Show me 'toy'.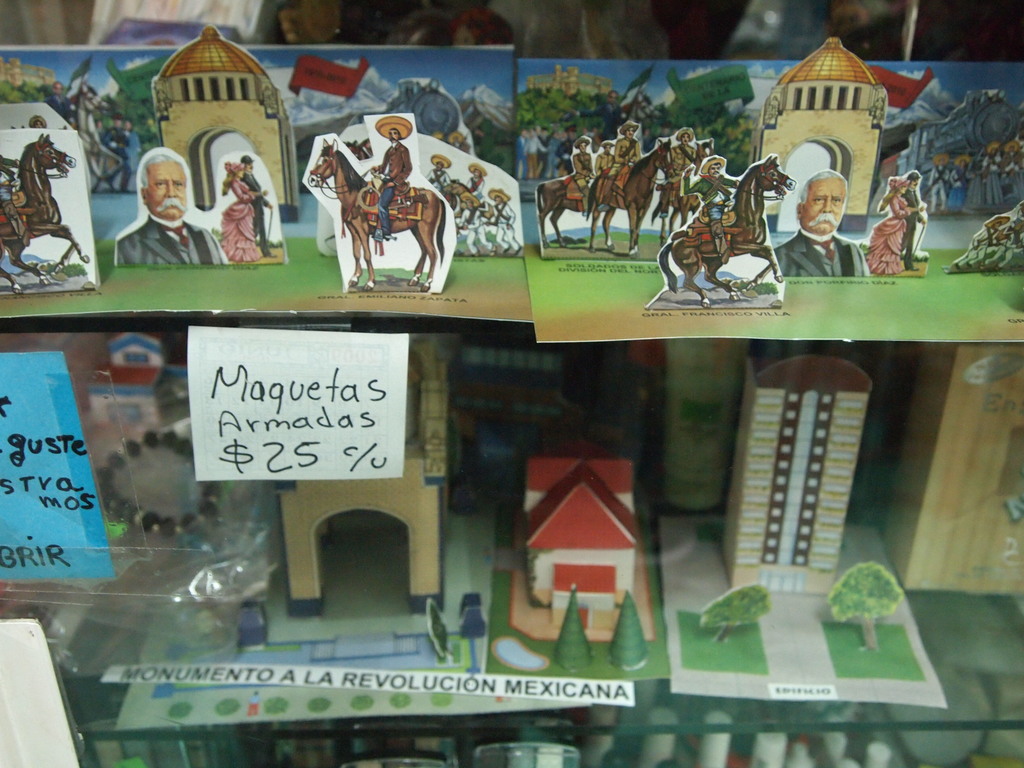
'toy' is here: x1=733 y1=341 x2=870 y2=598.
